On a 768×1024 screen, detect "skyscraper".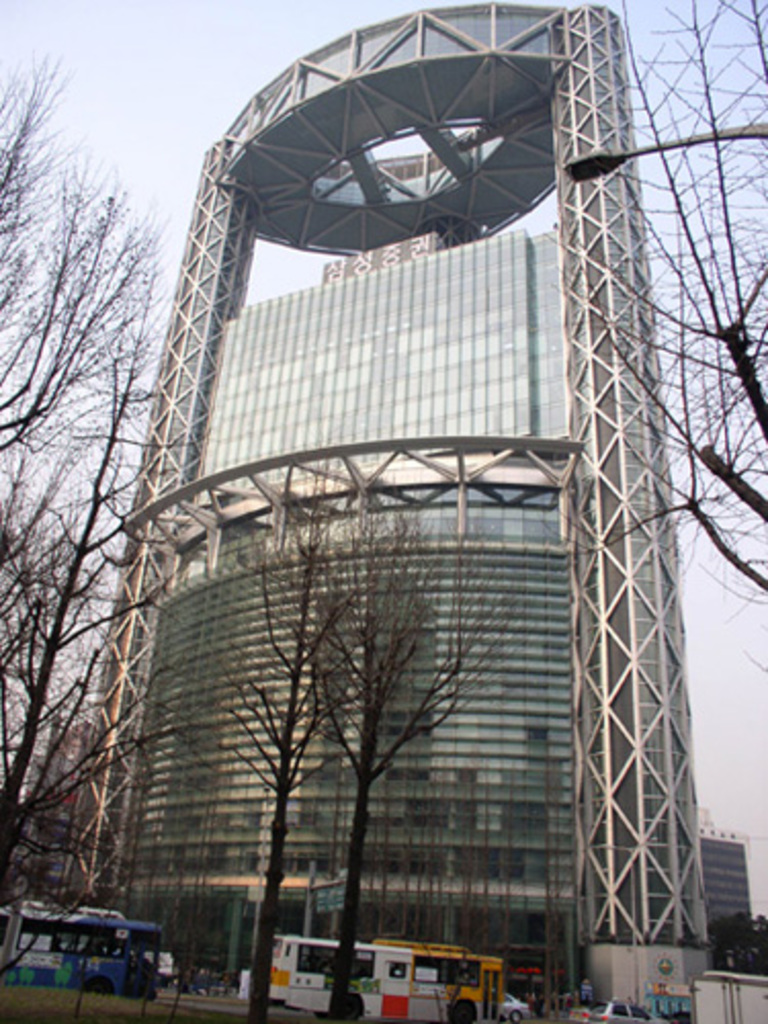
x1=94 y1=8 x2=705 y2=987.
